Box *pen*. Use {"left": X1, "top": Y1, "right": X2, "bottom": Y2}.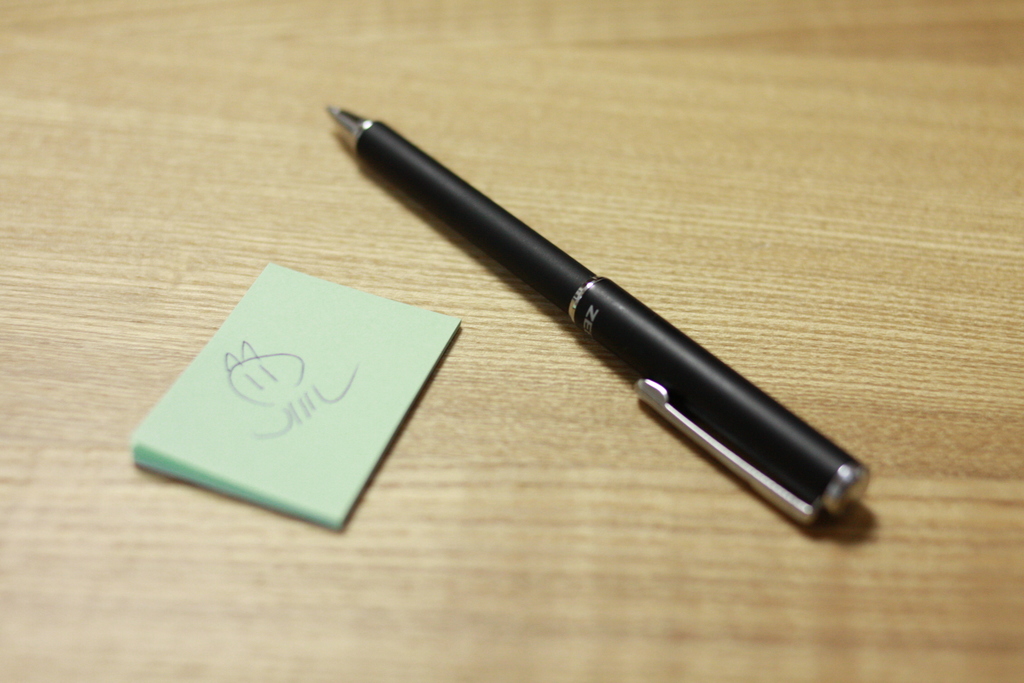
{"left": 325, "top": 102, "right": 877, "bottom": 505}.
